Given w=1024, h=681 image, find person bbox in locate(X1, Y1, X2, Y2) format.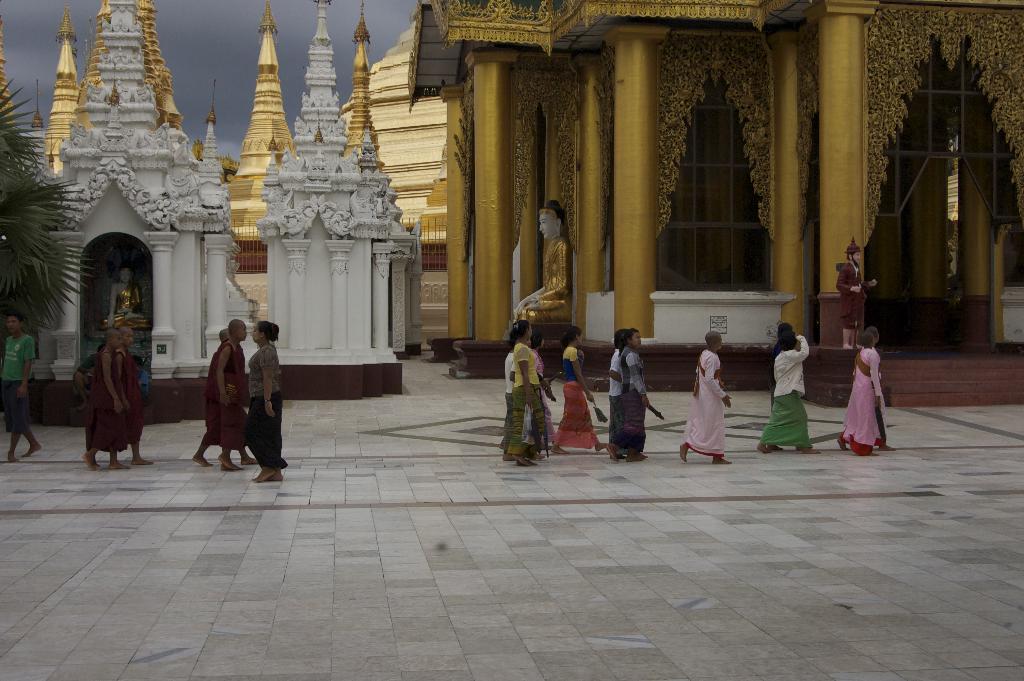
locate(676, 329, 732, 472).
